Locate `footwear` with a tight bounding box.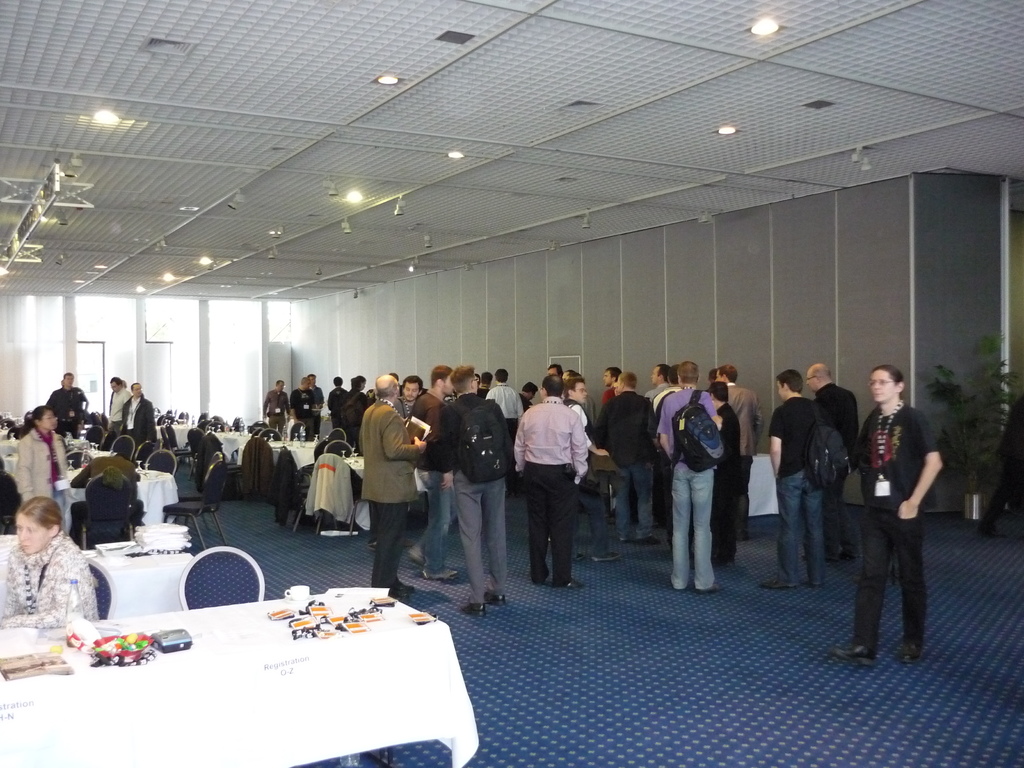
bbox=(380, 577, 417, 593).
